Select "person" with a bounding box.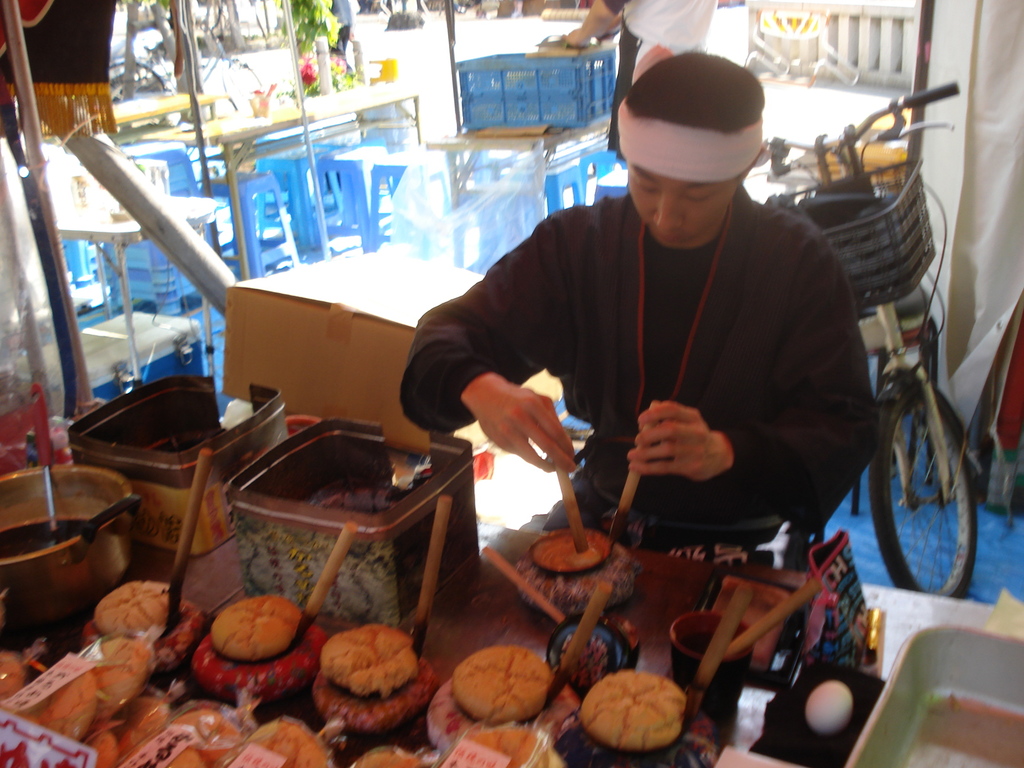
x1=403, y1=49, x2=876, y2=565.
